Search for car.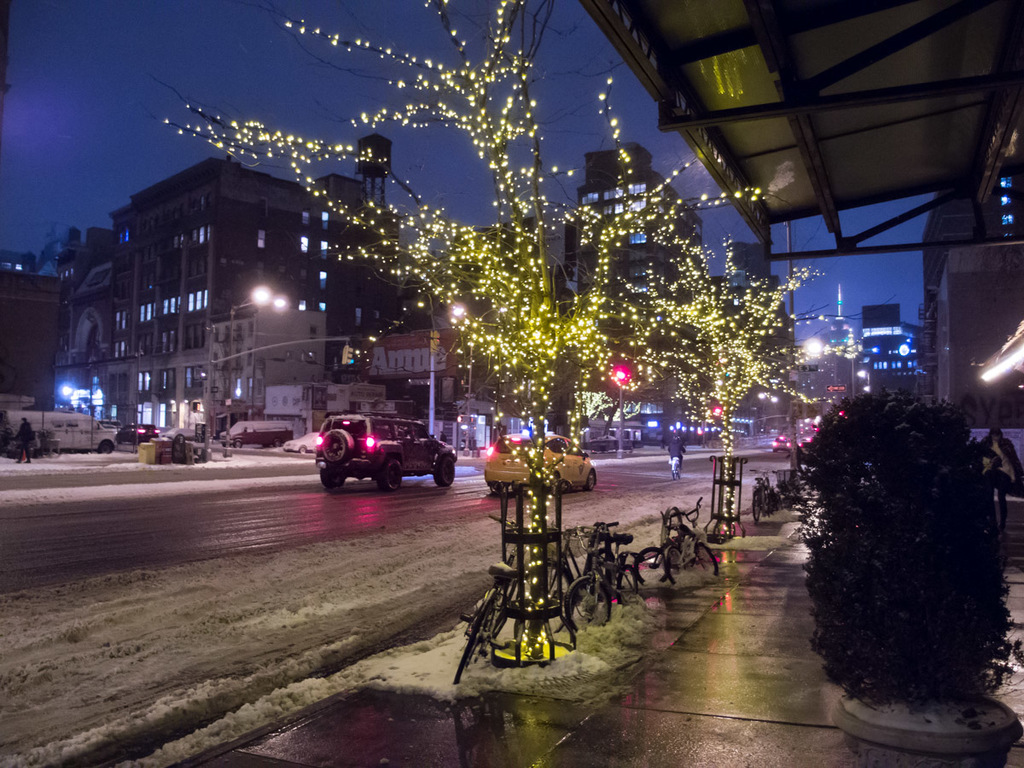
Found at crop(483, 429, 599, 494).
